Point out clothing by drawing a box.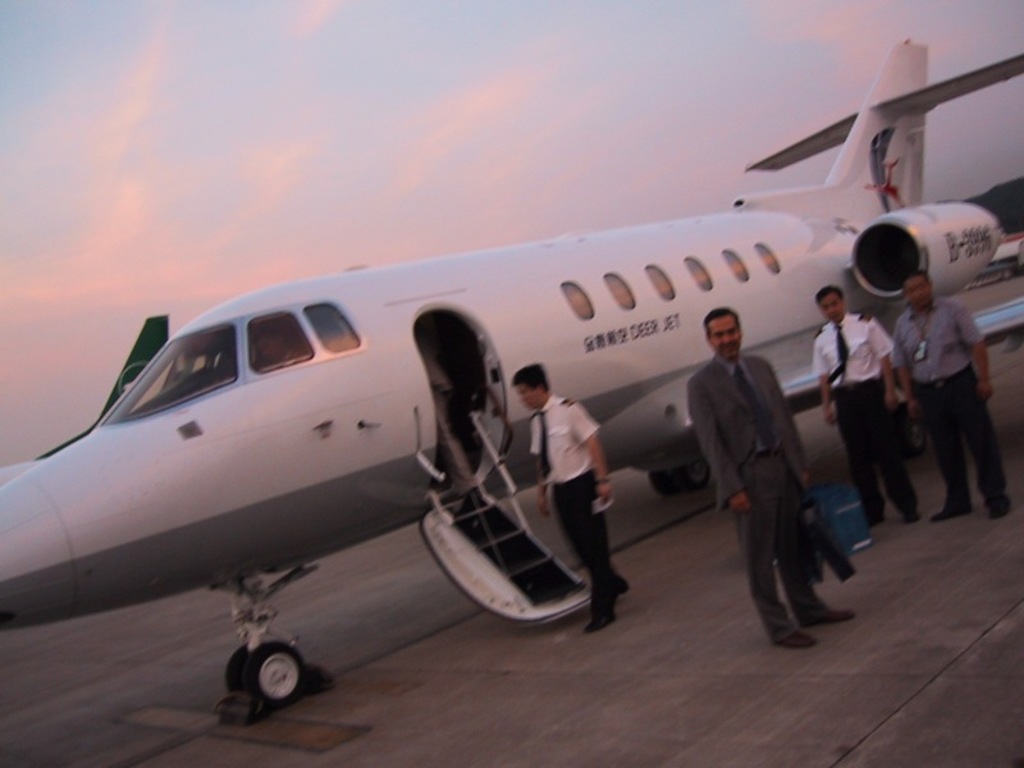
<bbox>813, 314, 906, 515</bbox>.
